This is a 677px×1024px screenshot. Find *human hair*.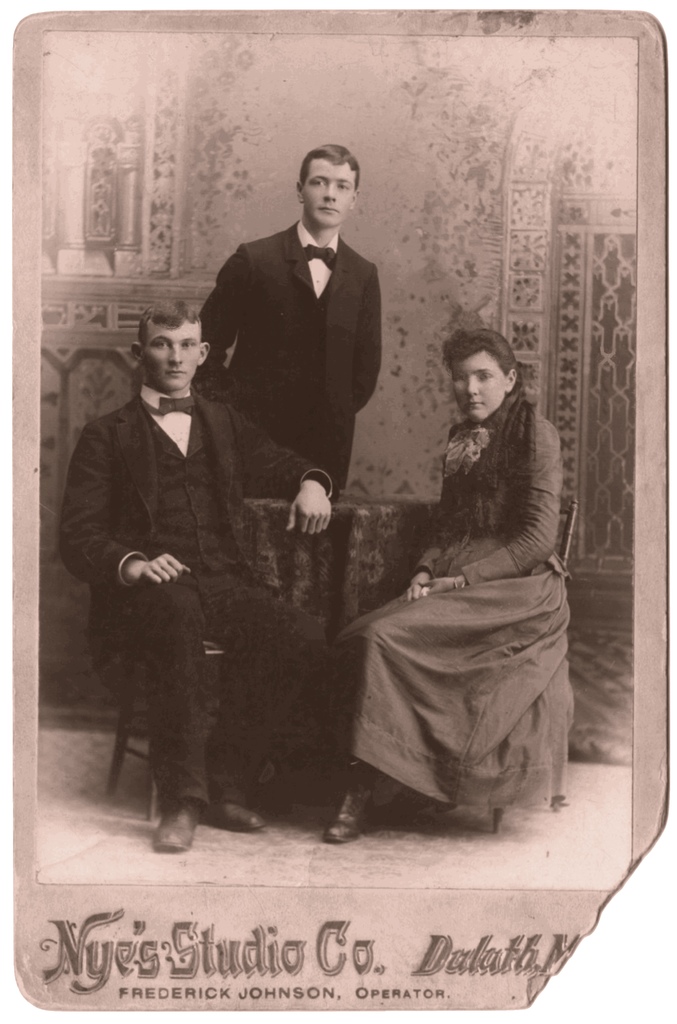
Bounding box: 443 322 523 394.
